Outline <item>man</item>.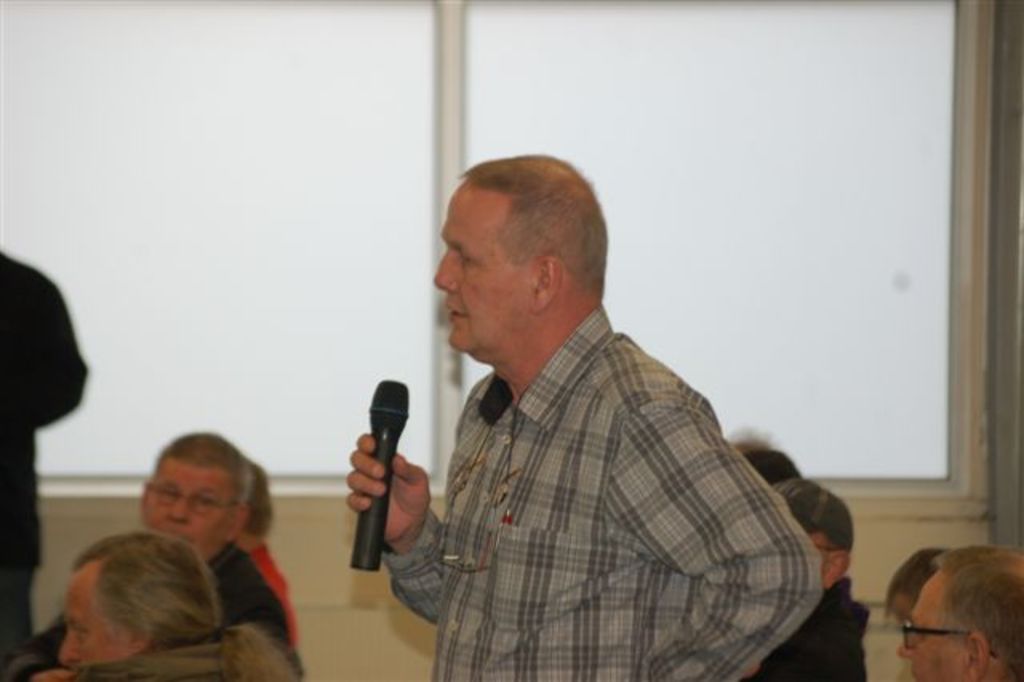
Outline: {"x1": 870, "y1": 544, "x2": 955, "y2": 624}.
